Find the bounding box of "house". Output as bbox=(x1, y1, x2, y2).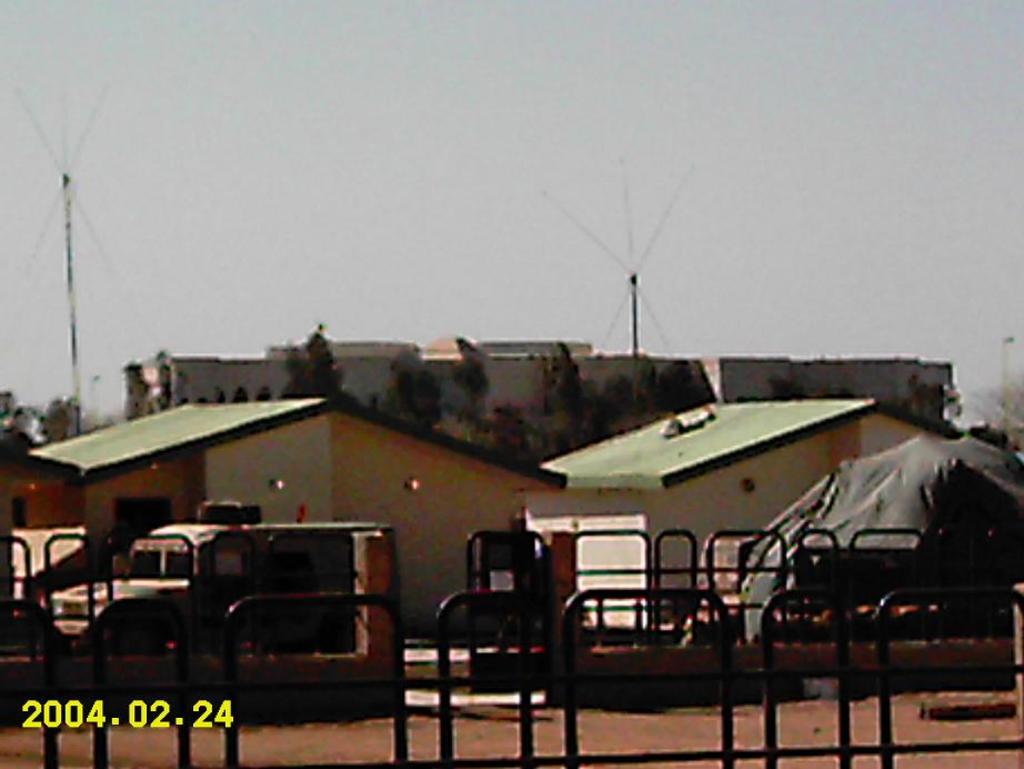
bbox=(13, 393, 565, 636).
